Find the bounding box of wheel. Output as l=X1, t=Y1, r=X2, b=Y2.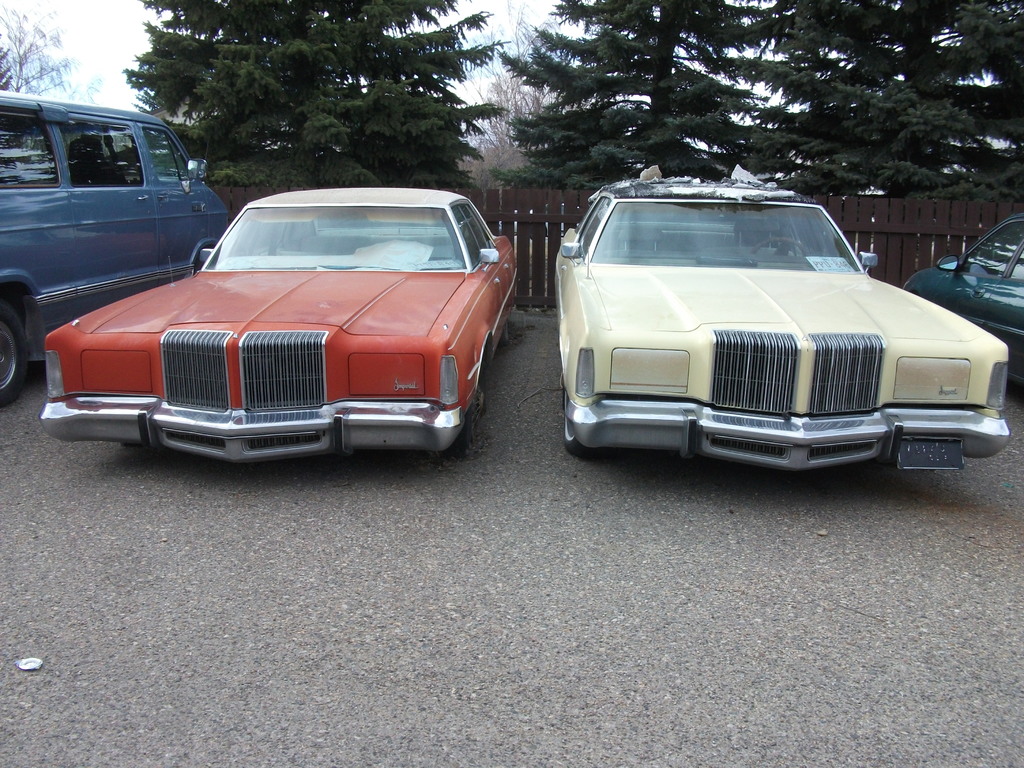
l=552, t=392, r=589, b=455.
